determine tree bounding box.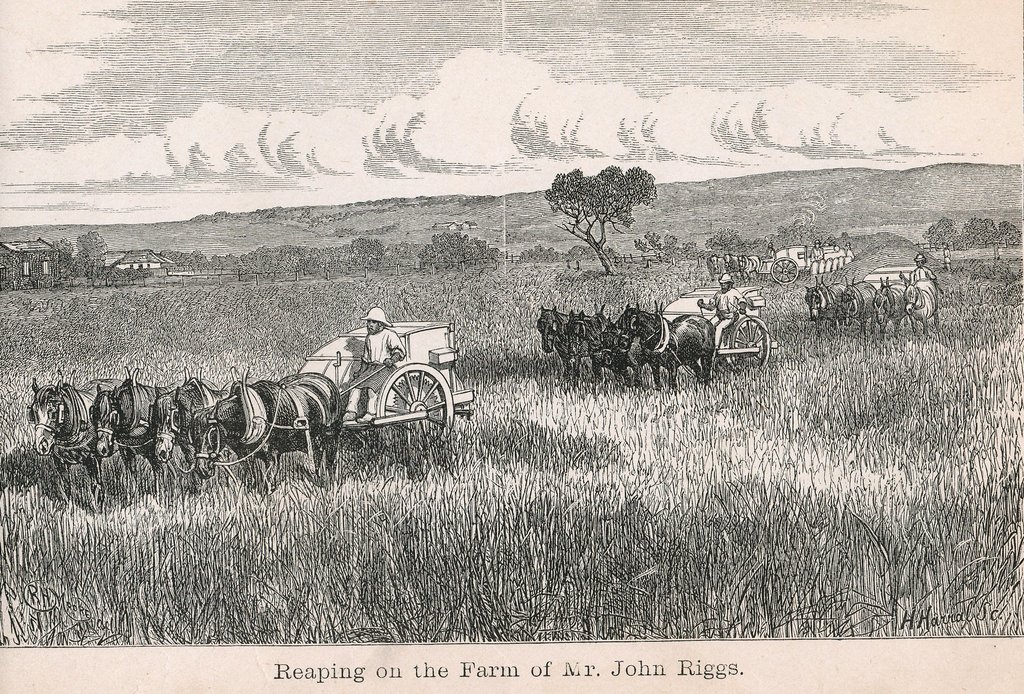
Determined: 634 232 695 275.
